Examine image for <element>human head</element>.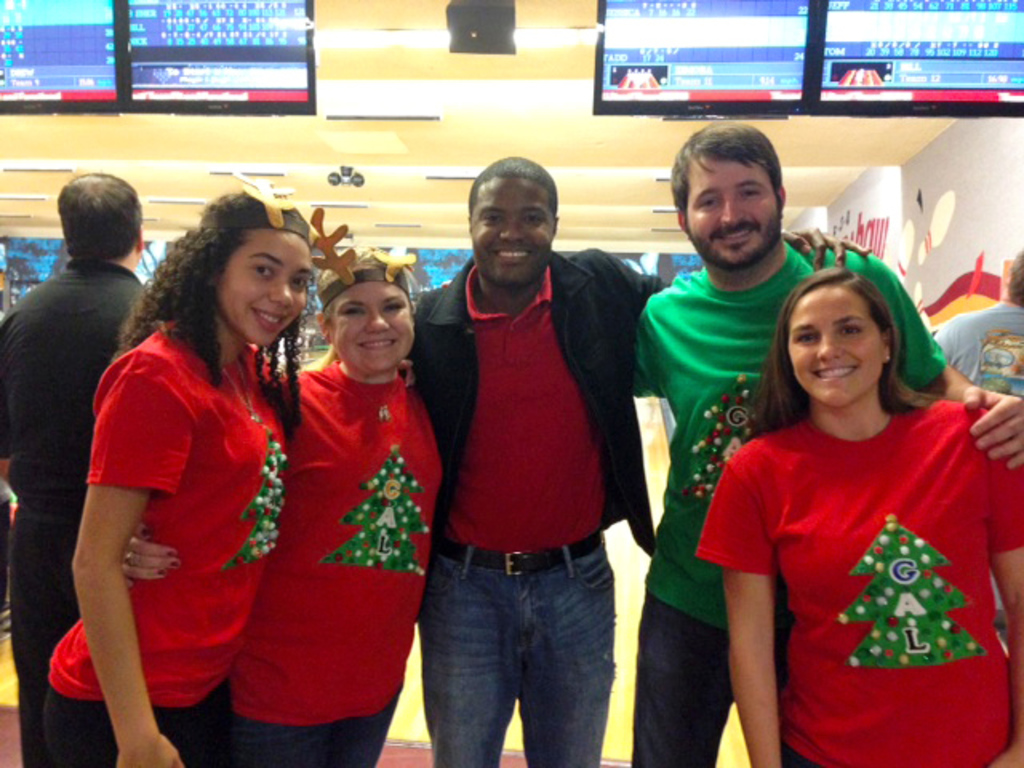
Examination result: <region>462, 149, 565, 288</region>.
